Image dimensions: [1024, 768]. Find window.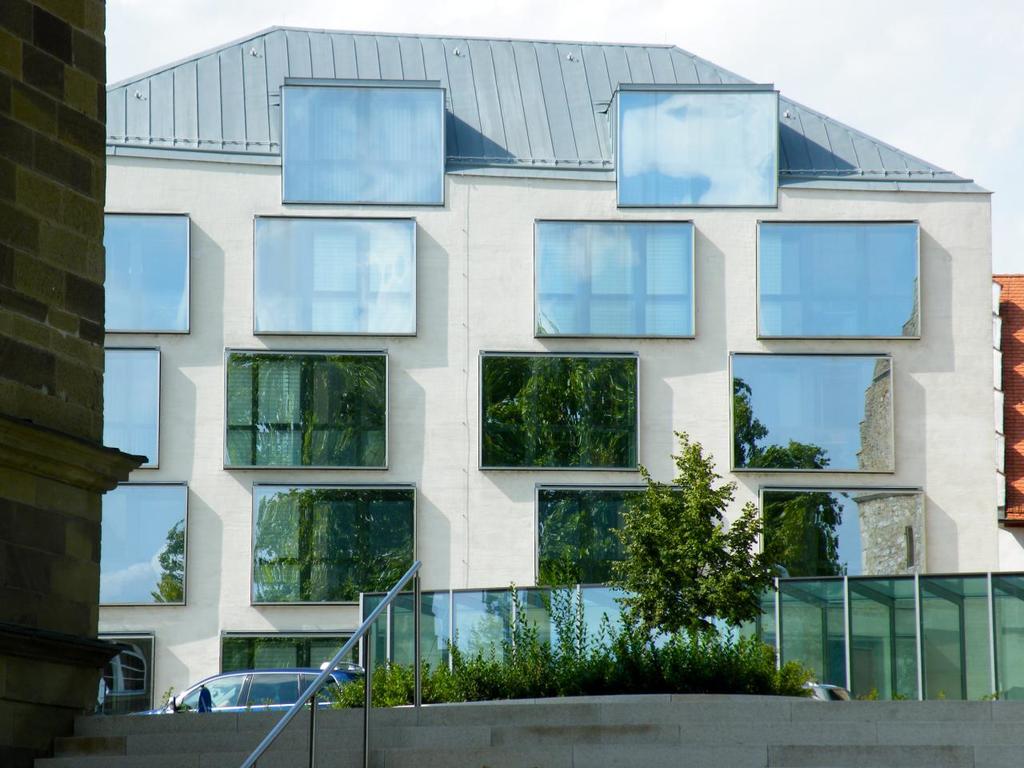
(x1=757, y1=224, x2=919, y2=338).
